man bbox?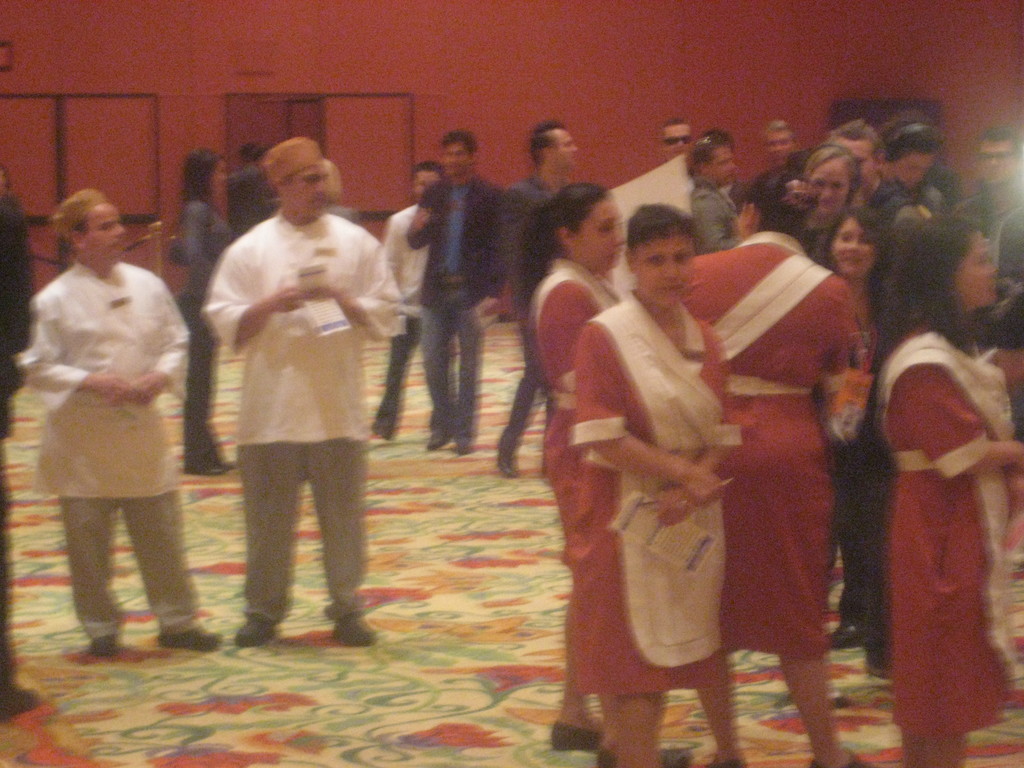
rect(745, 120, 808, 232)
